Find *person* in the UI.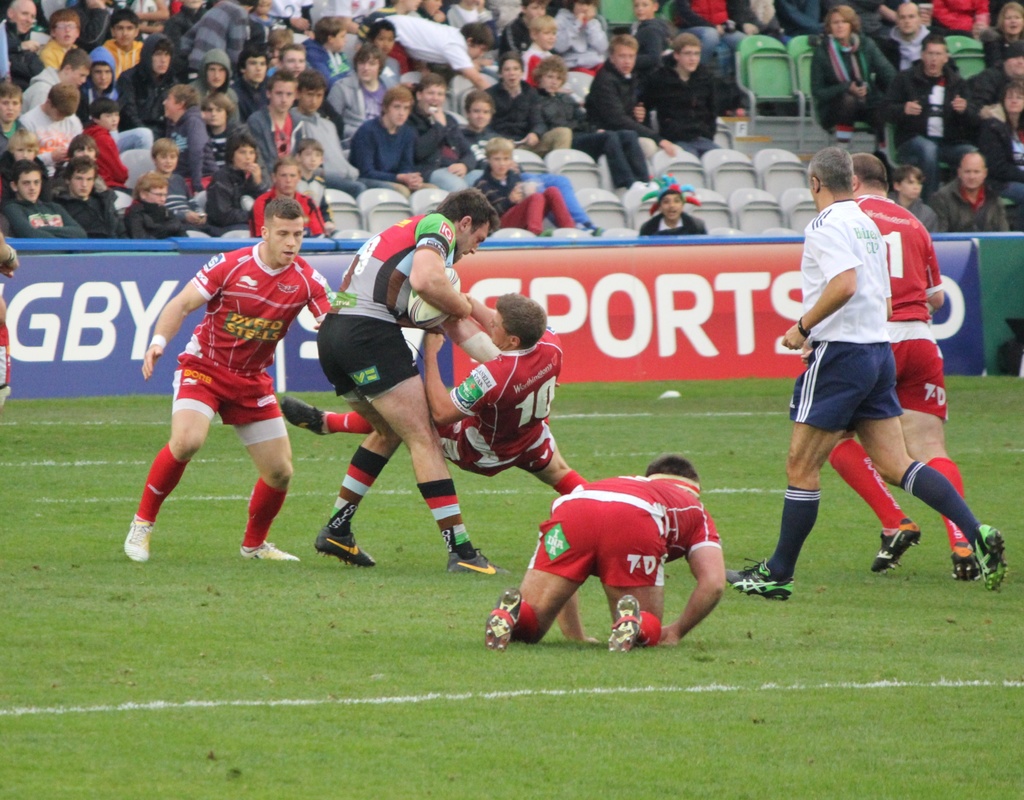
UI element at rect(0, 232, 23, 412).
